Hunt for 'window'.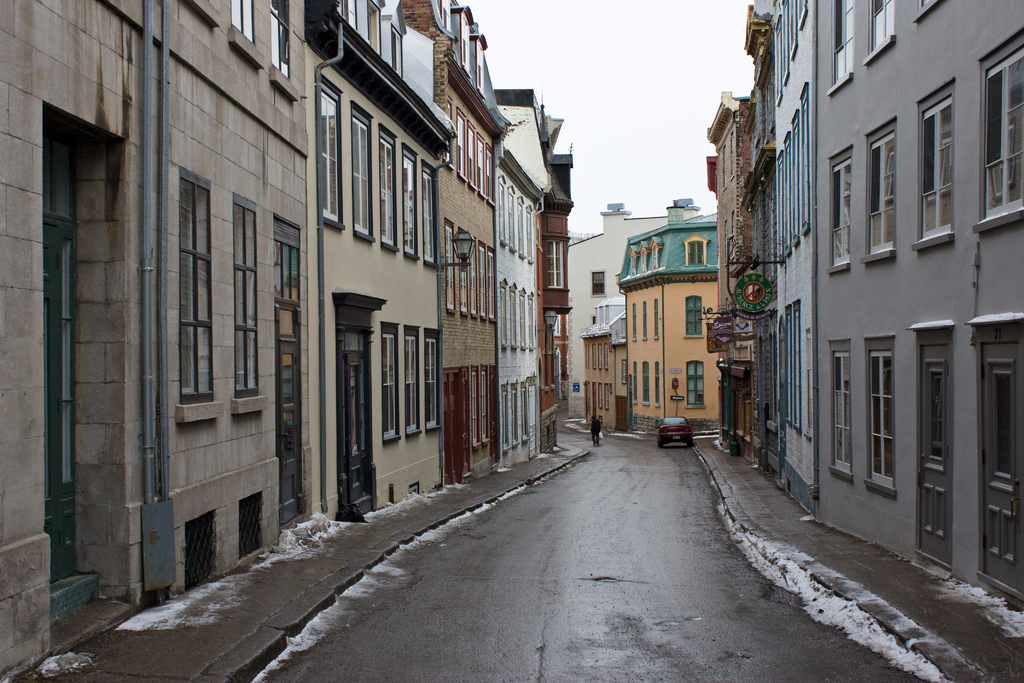
Hunted down at (left=866, top=0, right=895, bottom=64).
